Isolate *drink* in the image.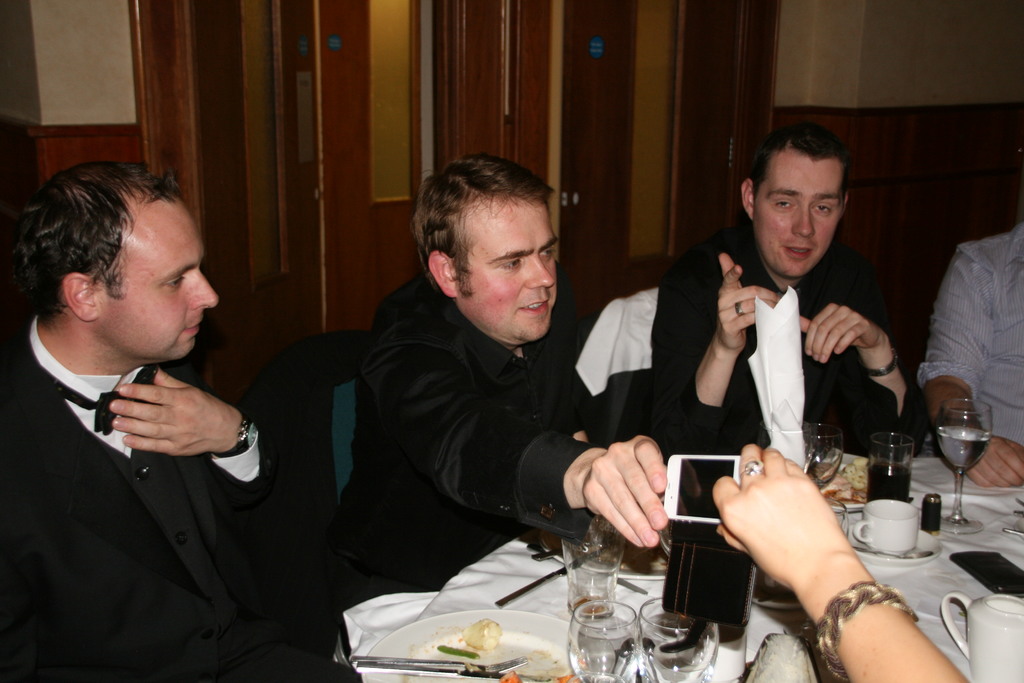
Isolated region: [x1=868, y1=458, x2=912, y2=502].
